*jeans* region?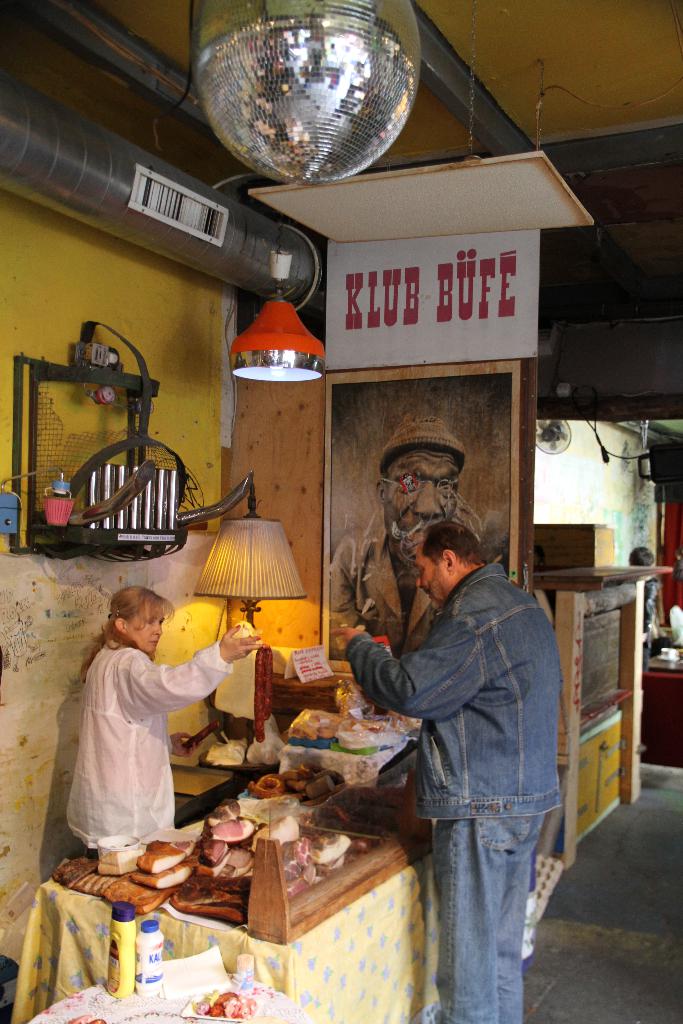
box=[429, 820, 545, 1023]
